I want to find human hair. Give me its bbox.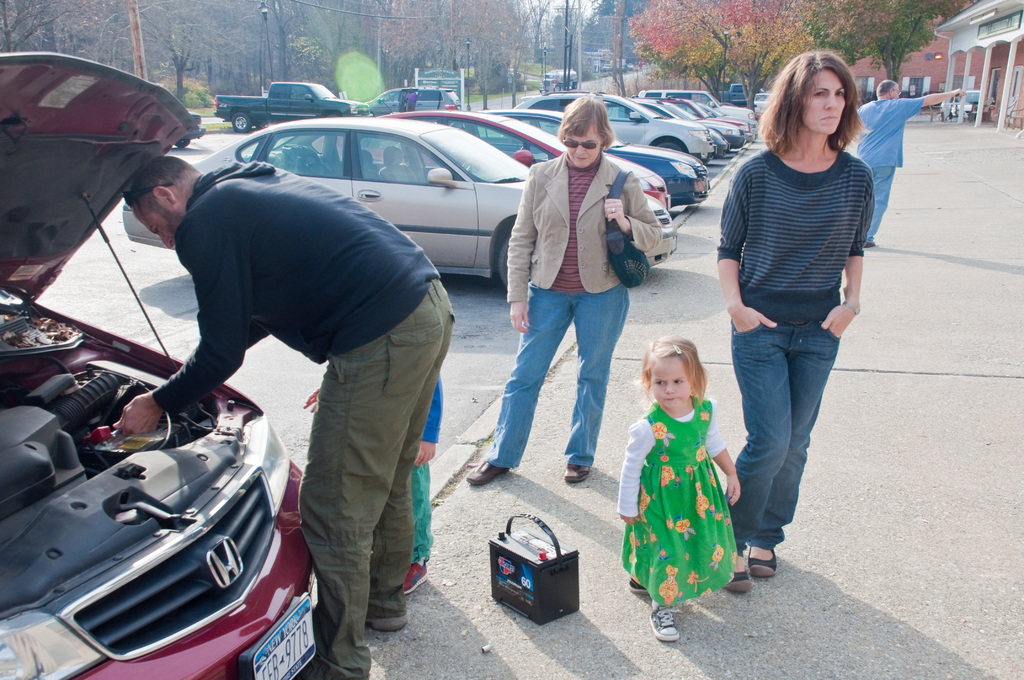
locate(636, 332, 709, 409).
